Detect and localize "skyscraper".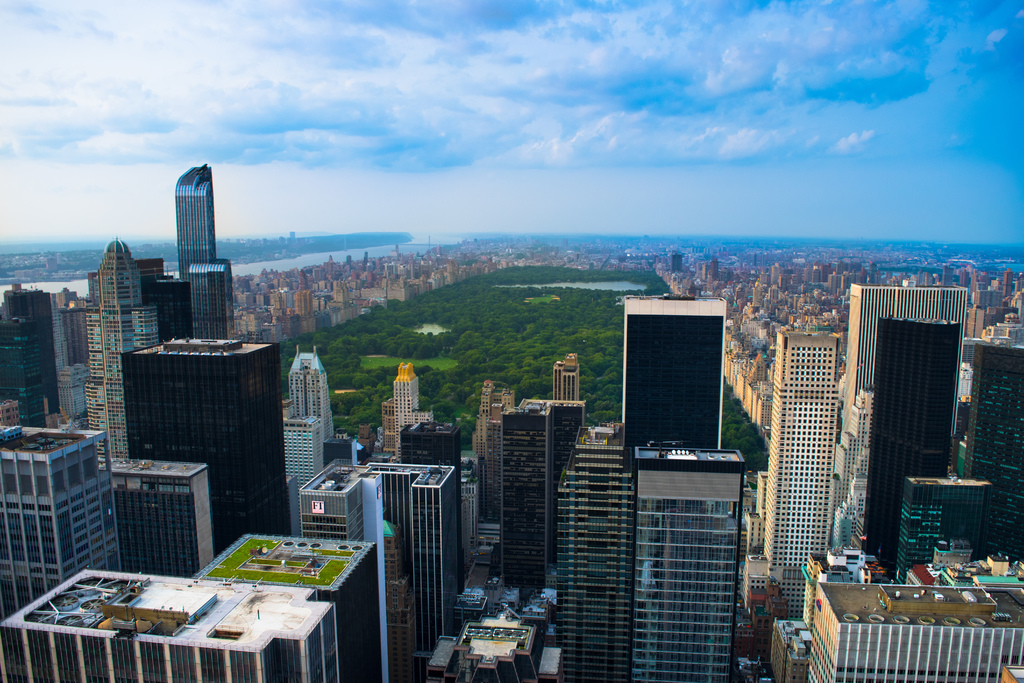
Localized at [202, 523, 384, 682].
